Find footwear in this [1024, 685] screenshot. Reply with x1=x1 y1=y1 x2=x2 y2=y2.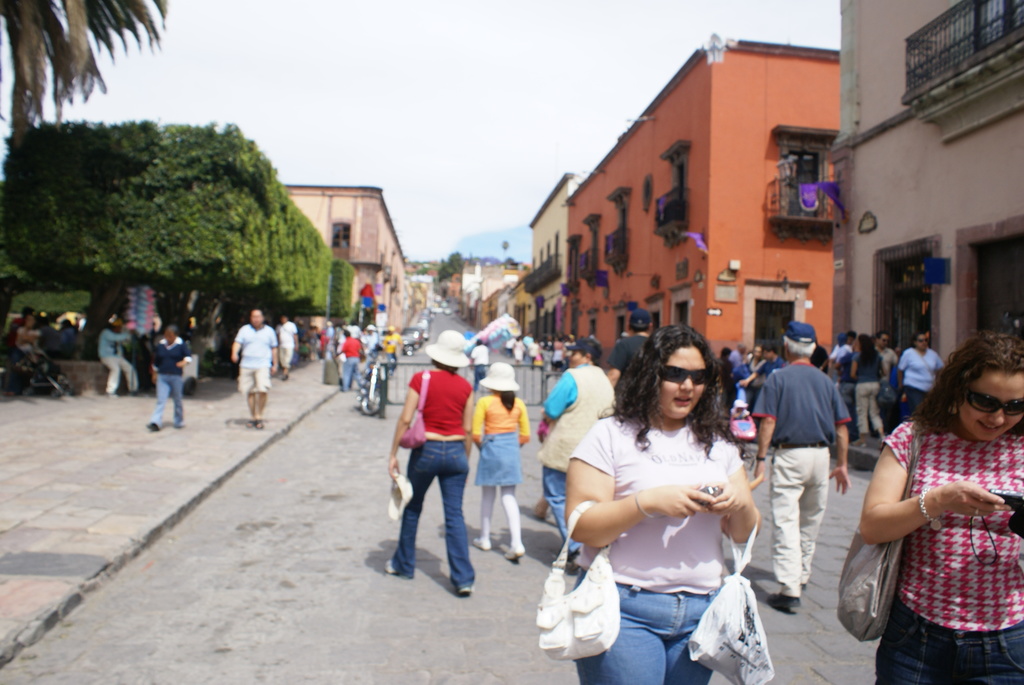
x1=503 y1=538 x2=521 y2=562.
